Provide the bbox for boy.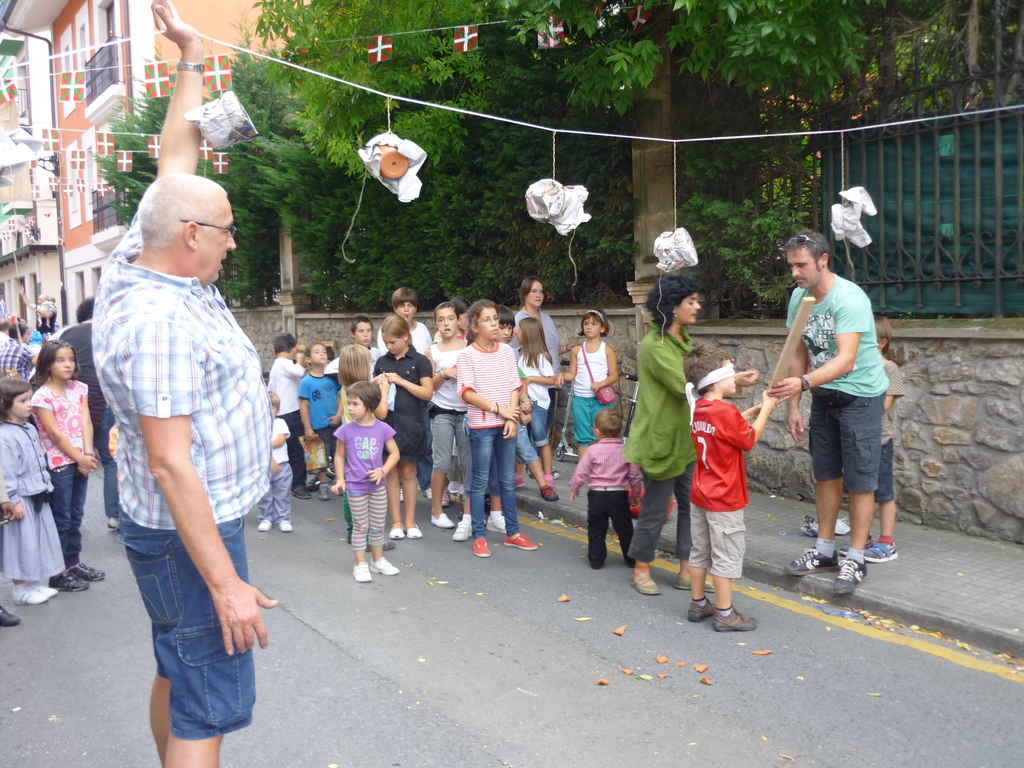
[left=330, top=308, right=383, bottom=367].
